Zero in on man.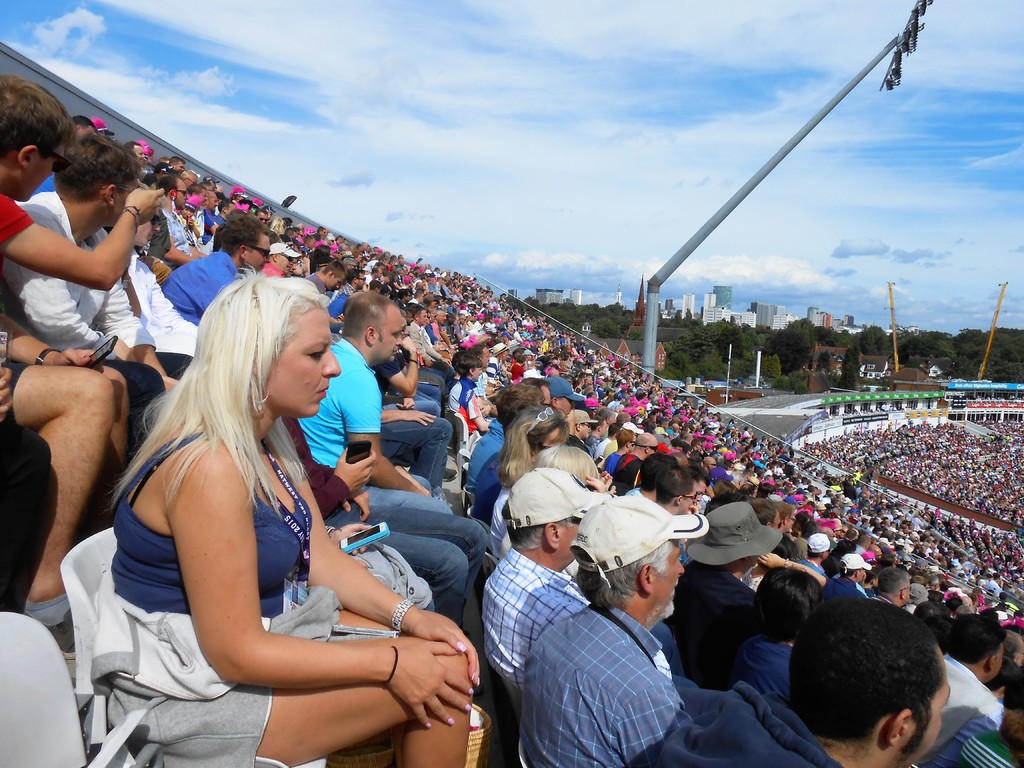
Zeroed in: 132, 206, 168, 282.
